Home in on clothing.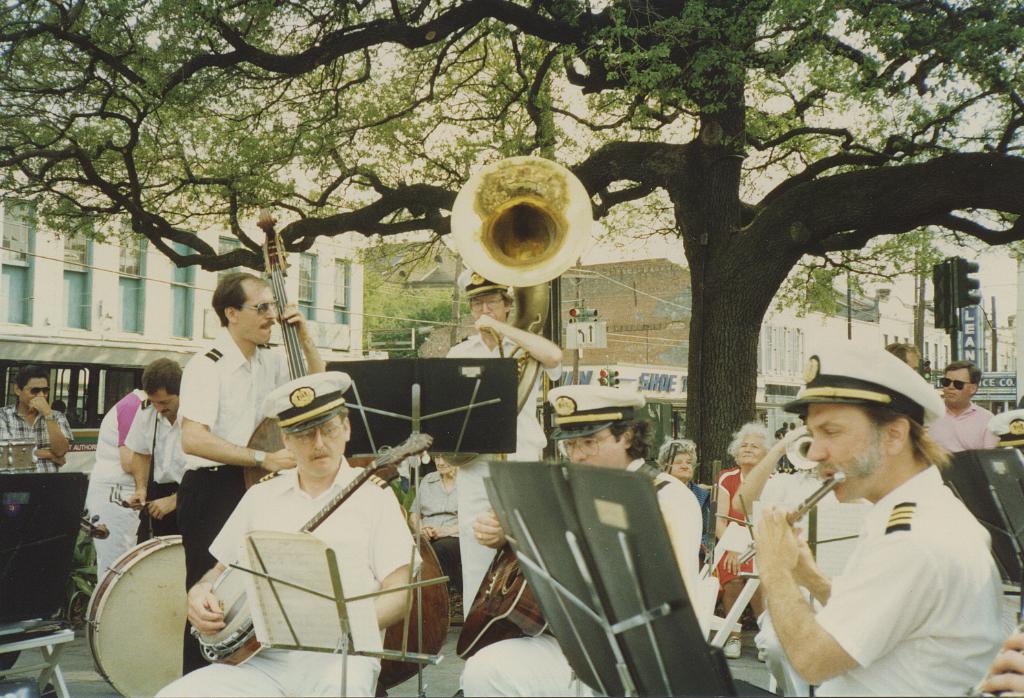
Homed in at crop(712, 468, 752, 583).
